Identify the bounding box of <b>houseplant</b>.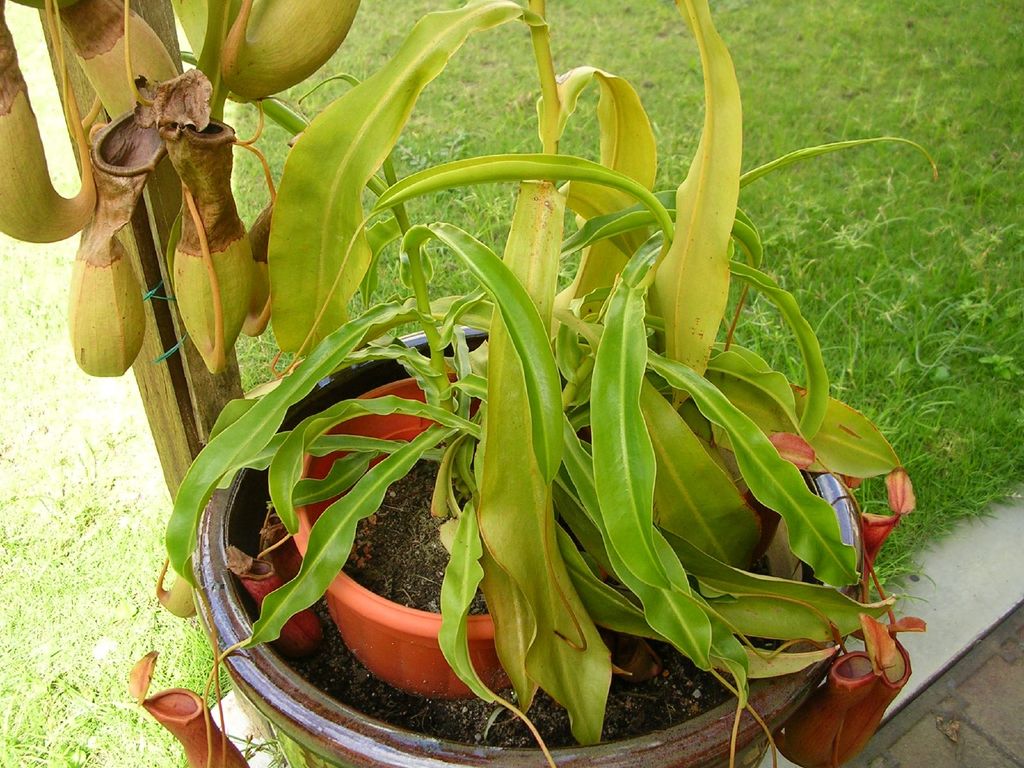
<bbox>162, 0, 941, 767</bbox>.
